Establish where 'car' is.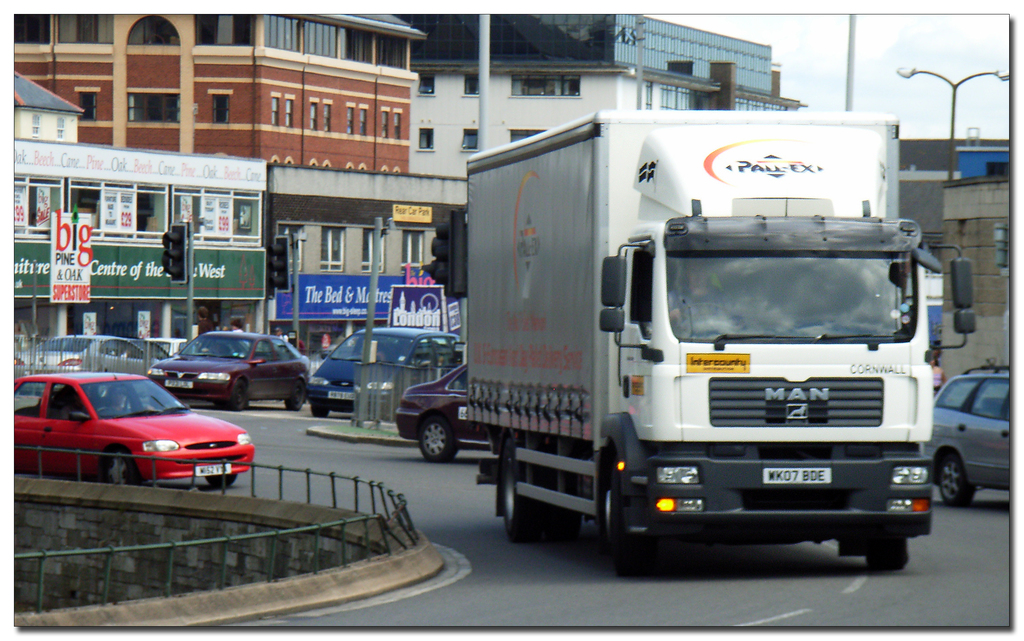
Established at x1=927 y1=365 x2=1023 y2=503.
